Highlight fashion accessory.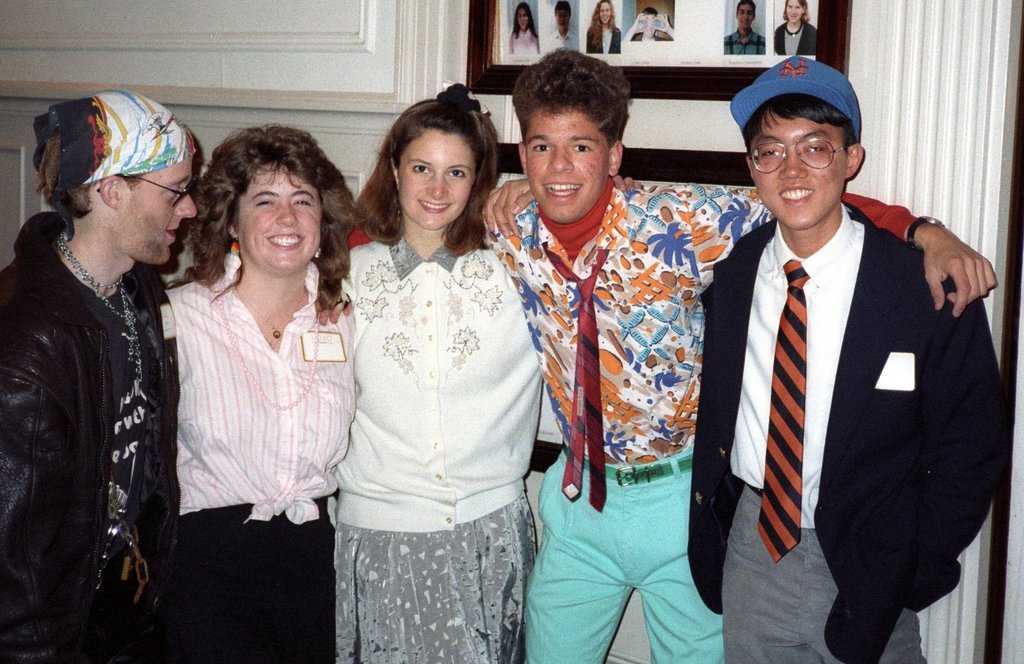
Highlighted region: left=564, top=444, right=692, bottom=486.
